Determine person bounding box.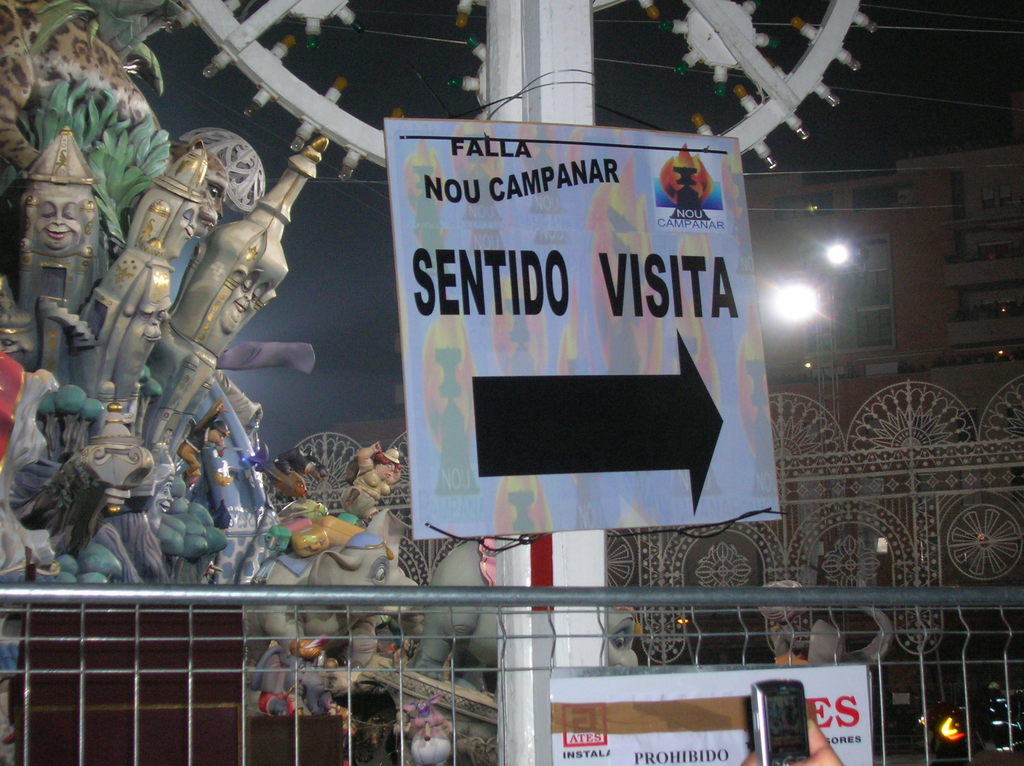
Determined: [x1=177, y1=404, x2=232, y2=487].
